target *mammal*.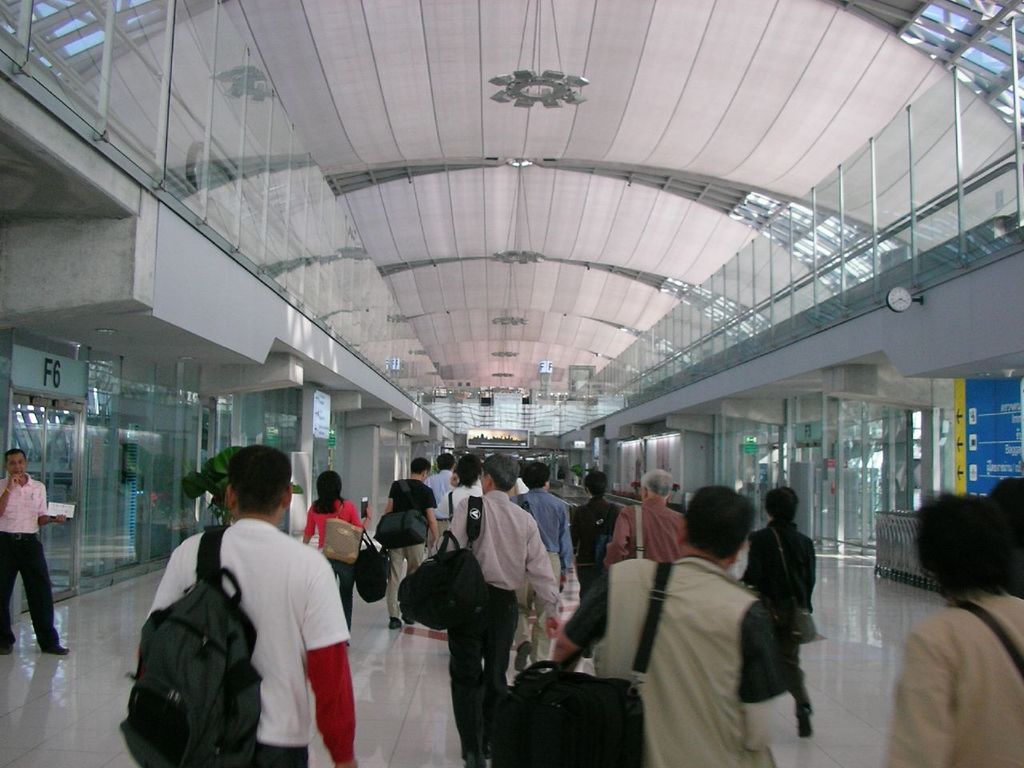
Target region: <region>601, 469, 692, 569</region>.
